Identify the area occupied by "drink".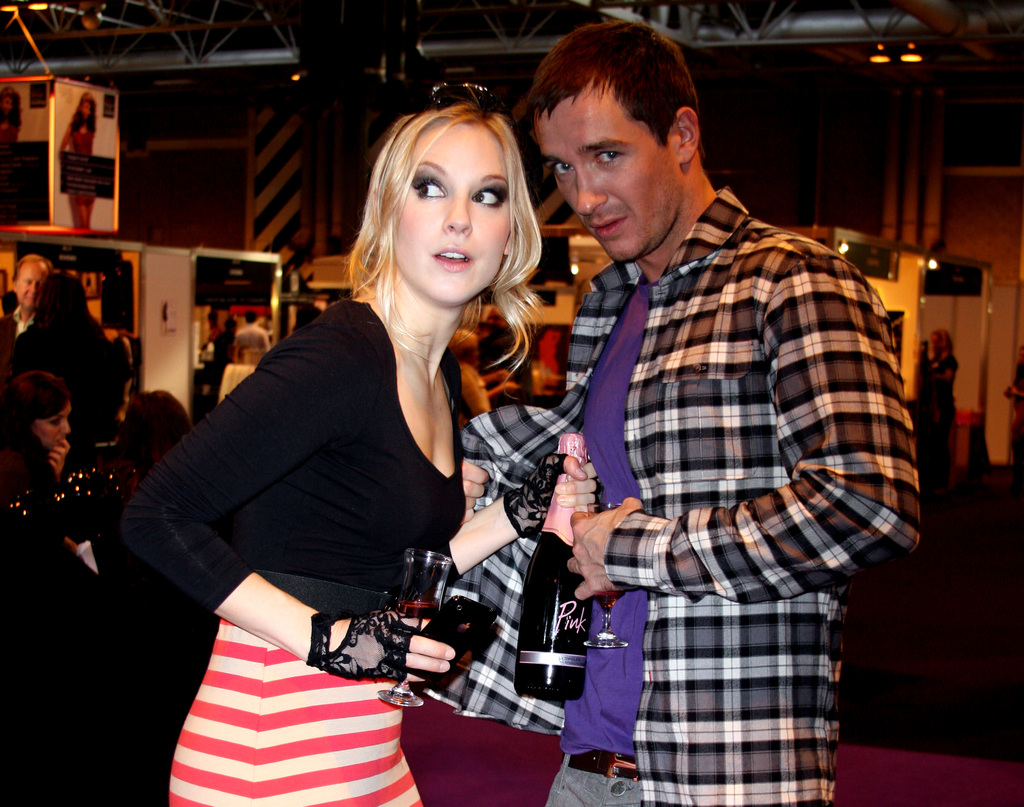
Area: x1=520, y1=427, x2=591, y2=702.
